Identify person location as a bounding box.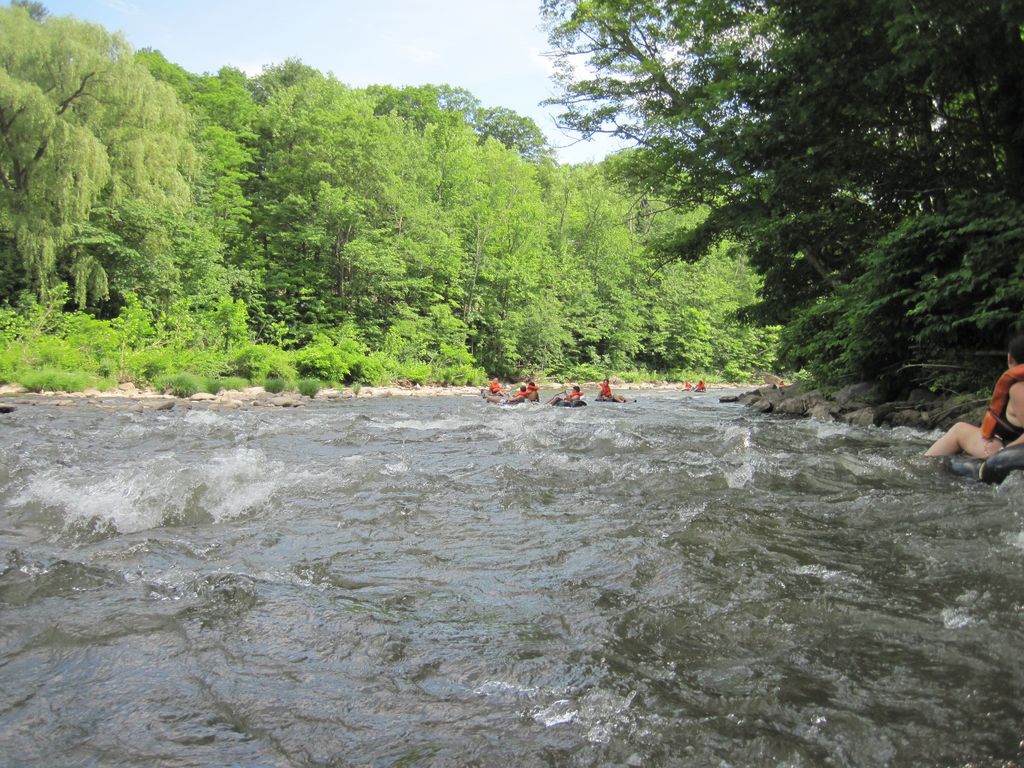
(548,383,583,404).
